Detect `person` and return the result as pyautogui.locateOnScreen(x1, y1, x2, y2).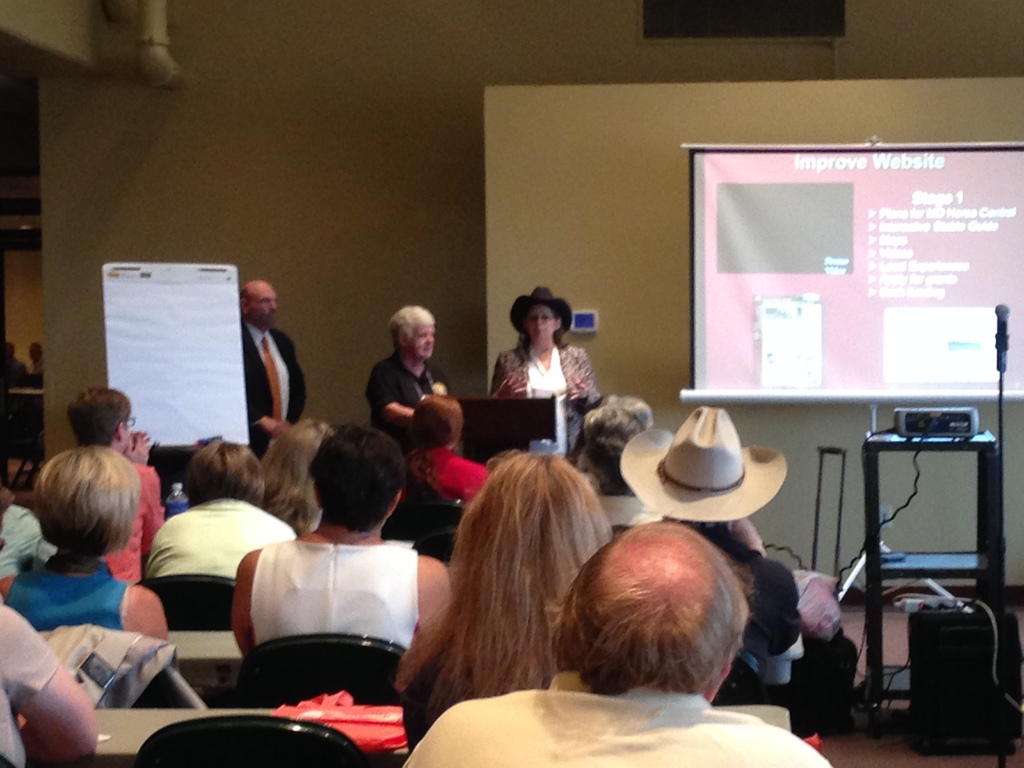
pyautogui.locateOnScreen(268, 421, 329, 524).
